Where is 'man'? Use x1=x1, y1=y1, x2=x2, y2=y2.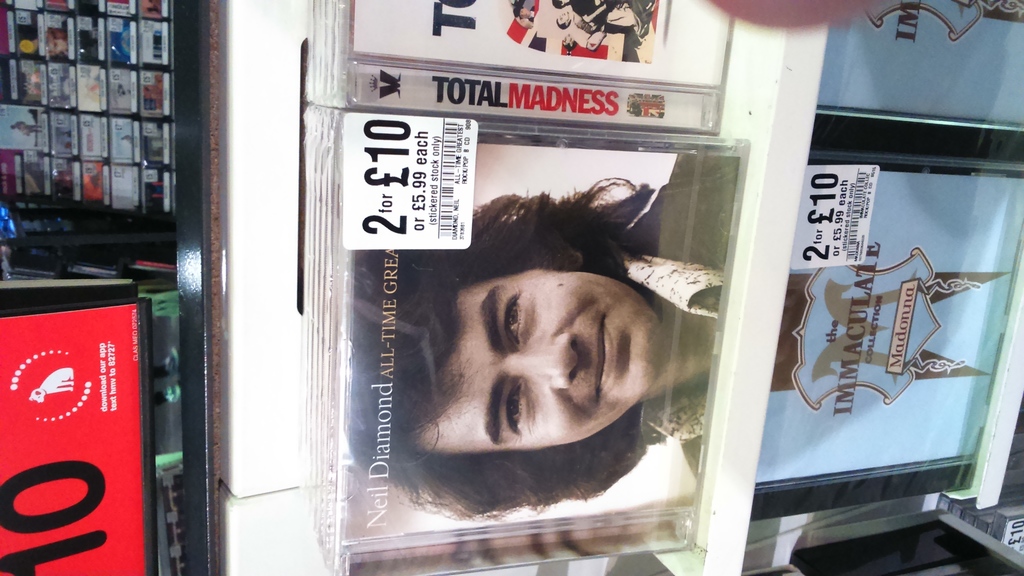
x1=554, y1=0, x2=622, y2=22.
